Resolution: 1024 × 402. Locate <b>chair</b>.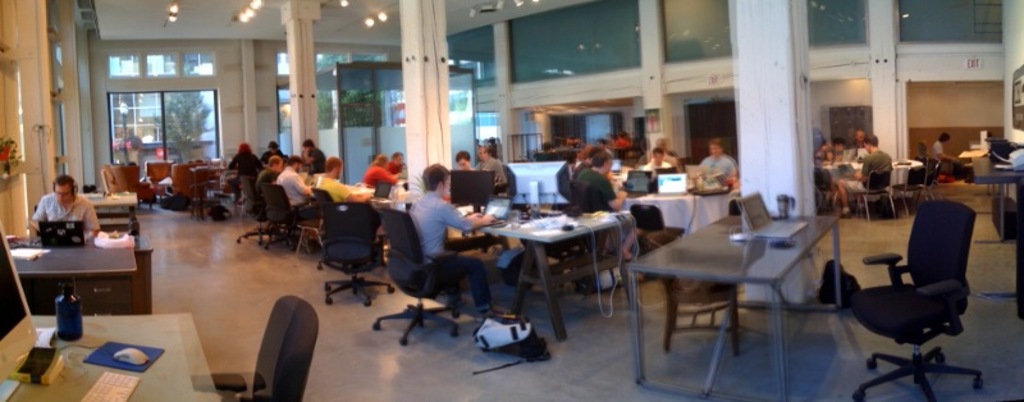
[left=922, top=157, right=948, bottom=189].
